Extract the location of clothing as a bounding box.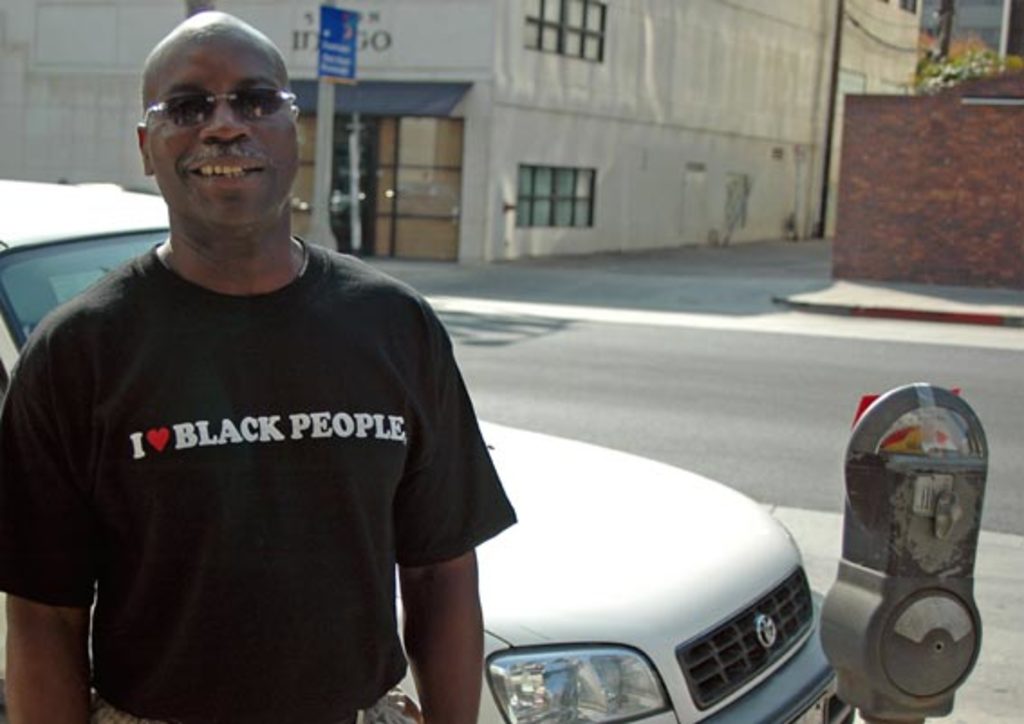
bbox=(0, 237, 518, 722).
